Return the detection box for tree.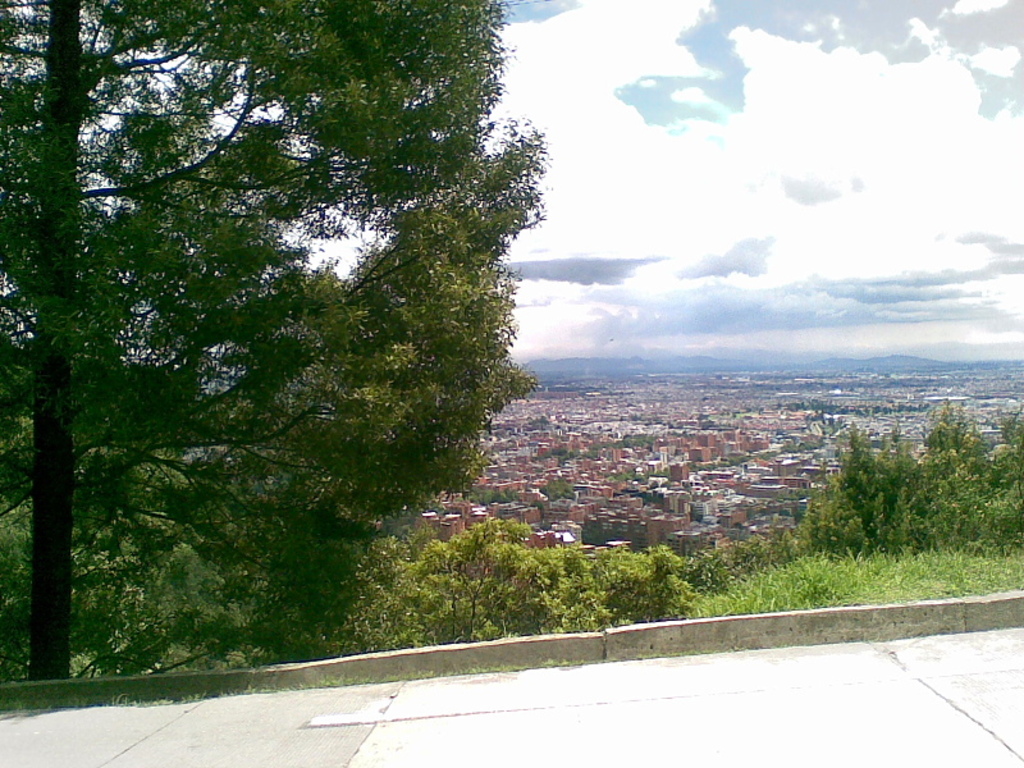
select_region(577, 543, 717, 628).
